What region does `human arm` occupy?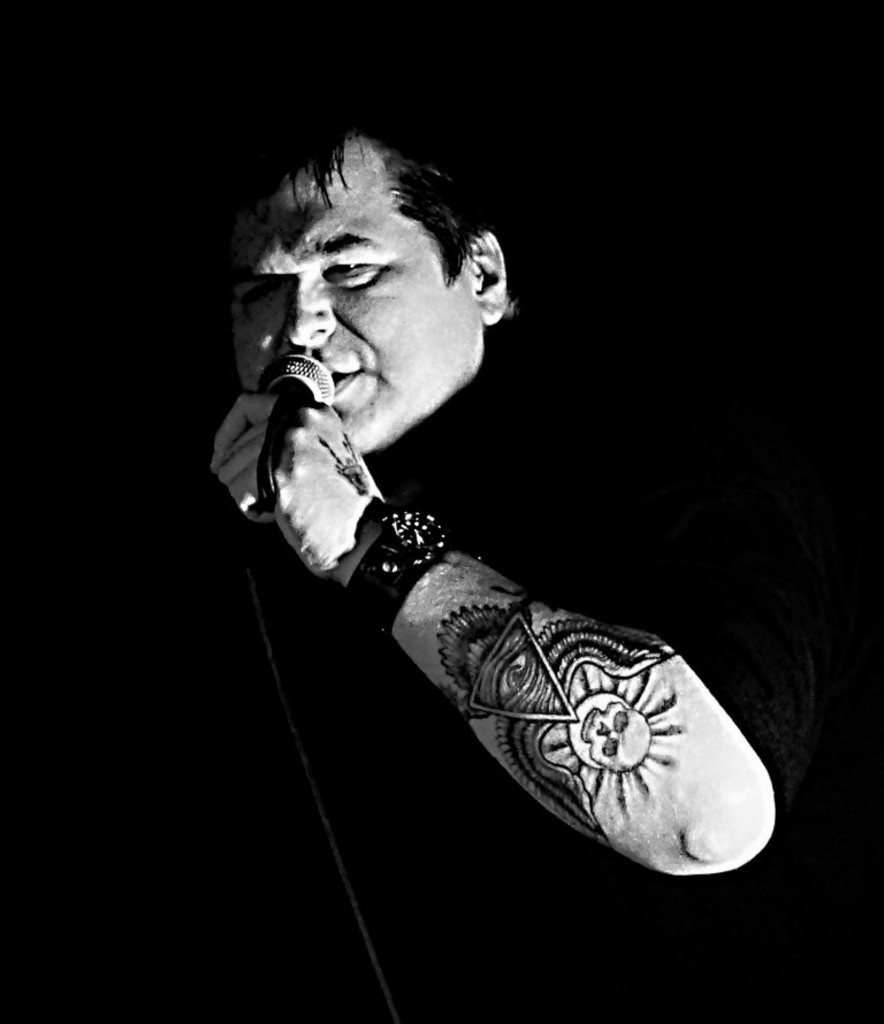
(186,442,821,873).
